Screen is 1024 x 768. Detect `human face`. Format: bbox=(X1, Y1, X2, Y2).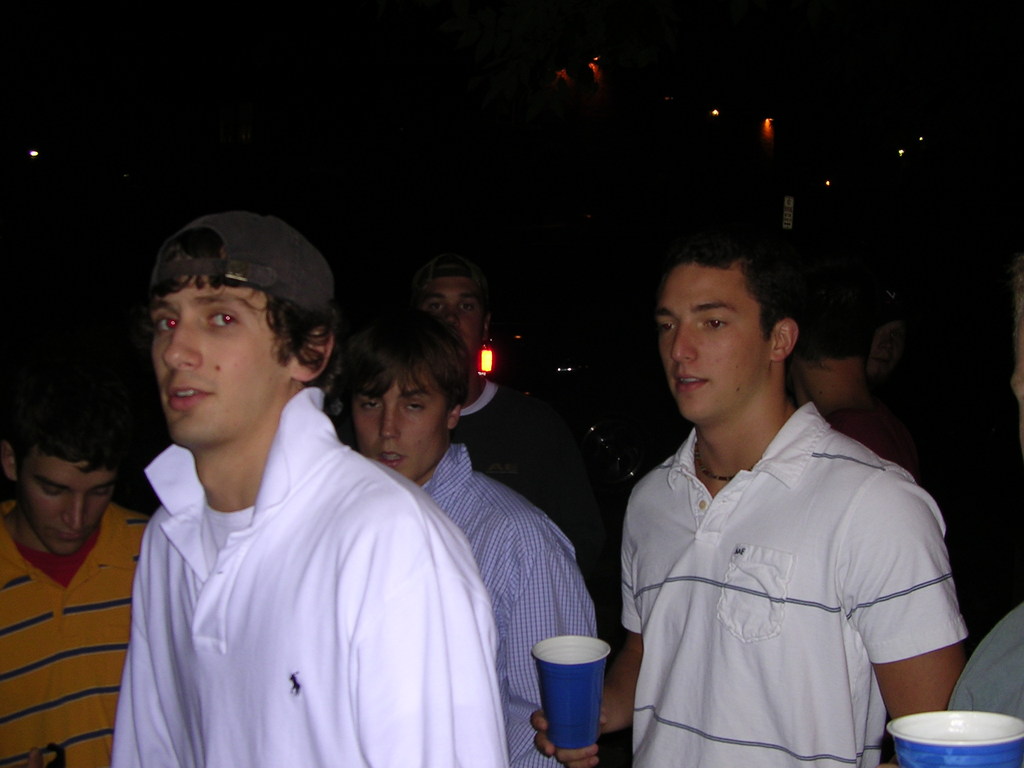
bbox=(348, 349, 453, 486).
